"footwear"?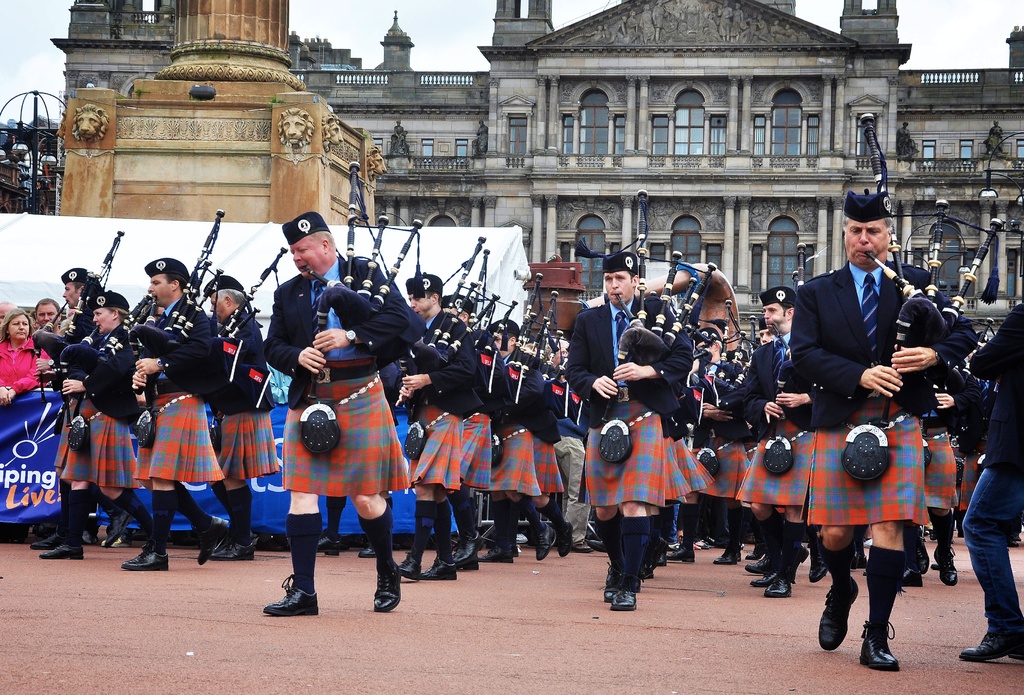
locate(915, 527, 931, 573)
